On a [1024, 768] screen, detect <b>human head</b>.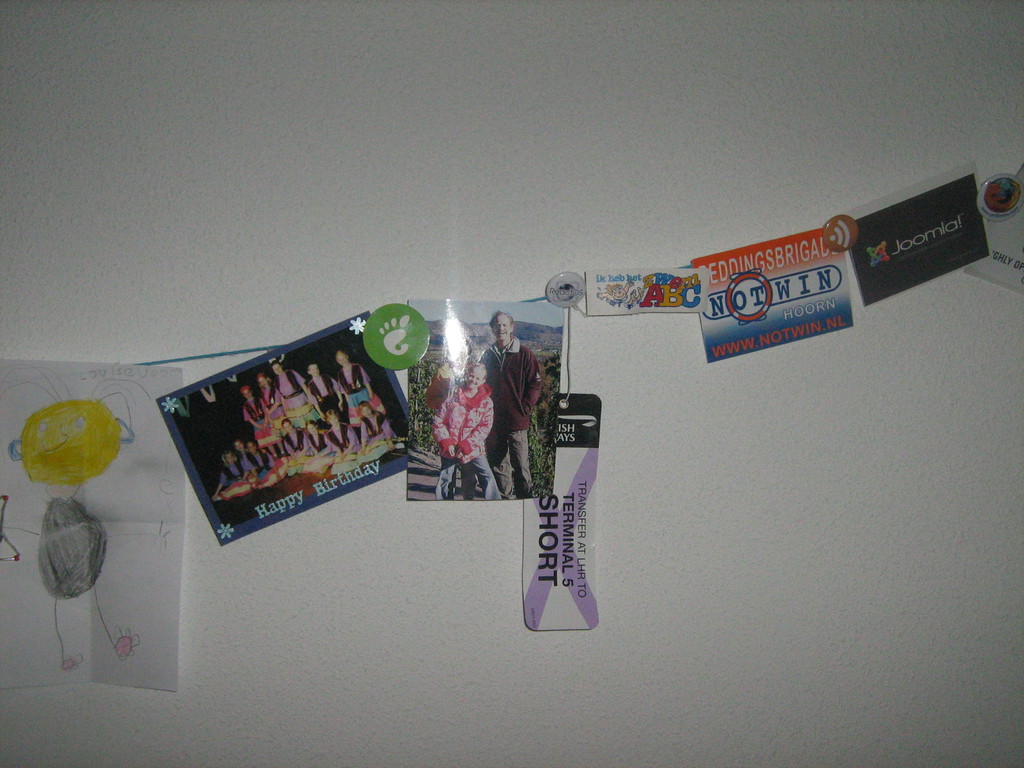
(324,410,339,424).
